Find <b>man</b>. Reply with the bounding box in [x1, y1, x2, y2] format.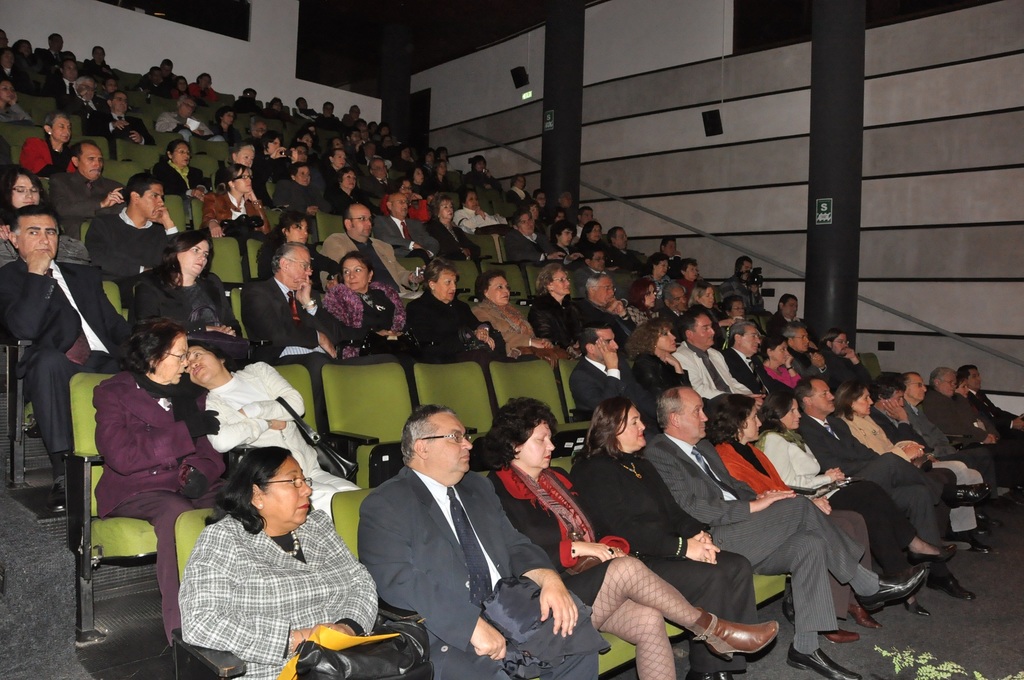
[355, 408, 611, 679].
